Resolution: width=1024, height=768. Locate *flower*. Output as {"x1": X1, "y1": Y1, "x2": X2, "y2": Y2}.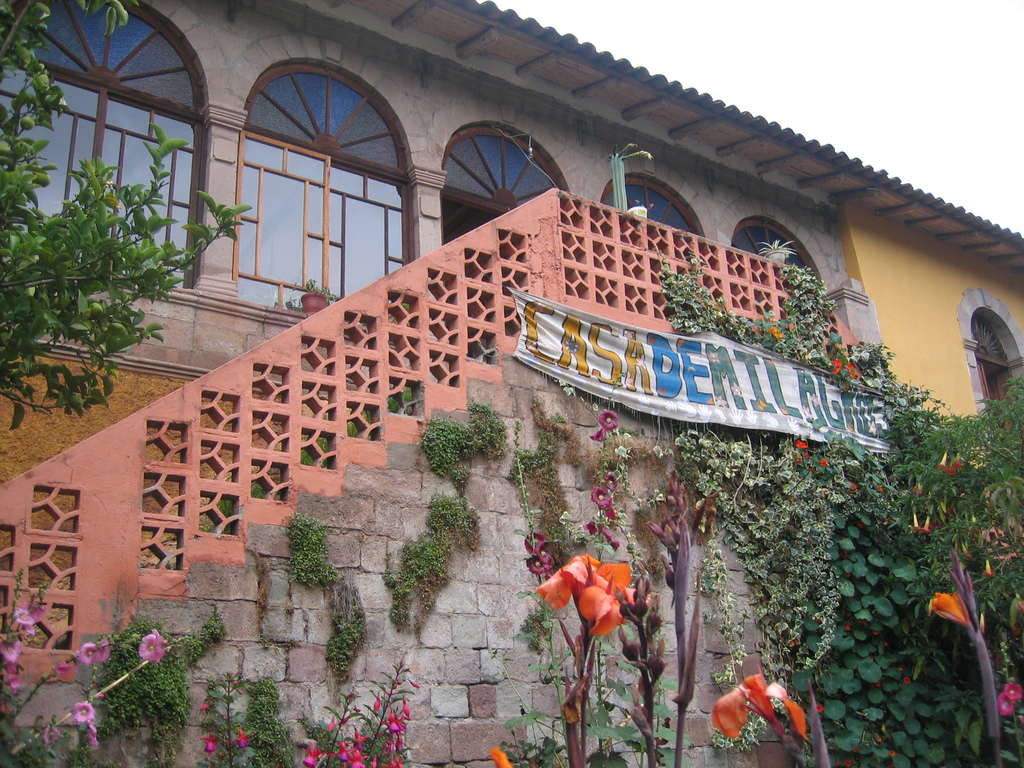
{"x1": 710, "y1": 660, "x2": 817, "y2": 750}.
